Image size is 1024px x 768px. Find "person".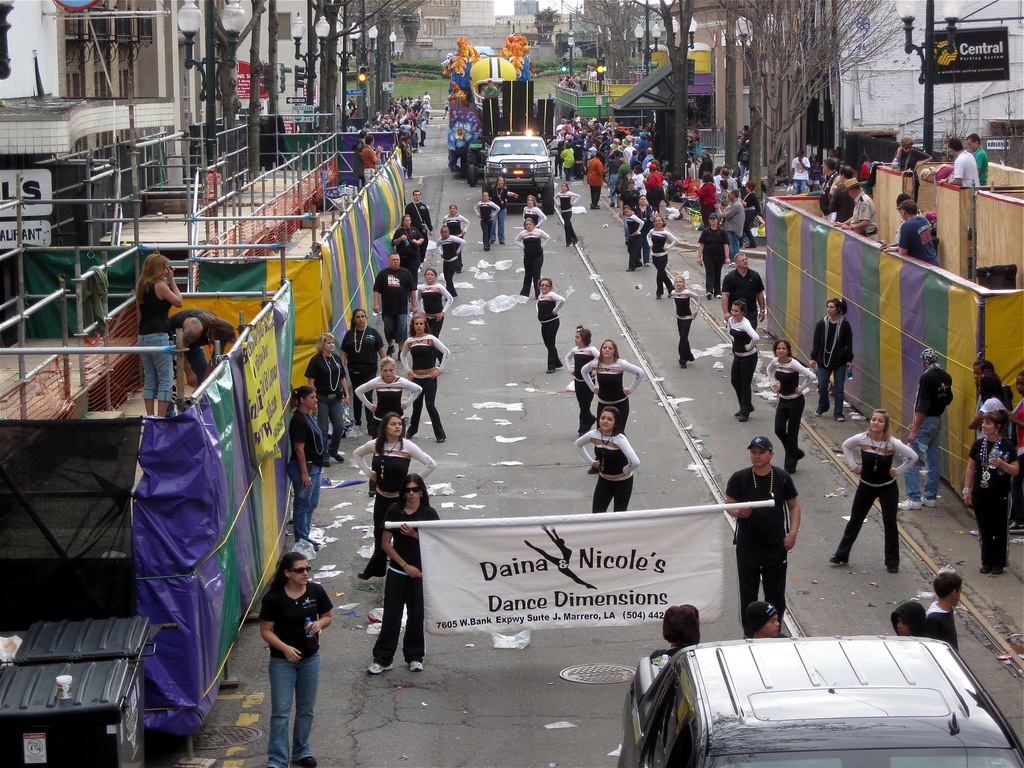
<box>515,213,552,294</box>.
